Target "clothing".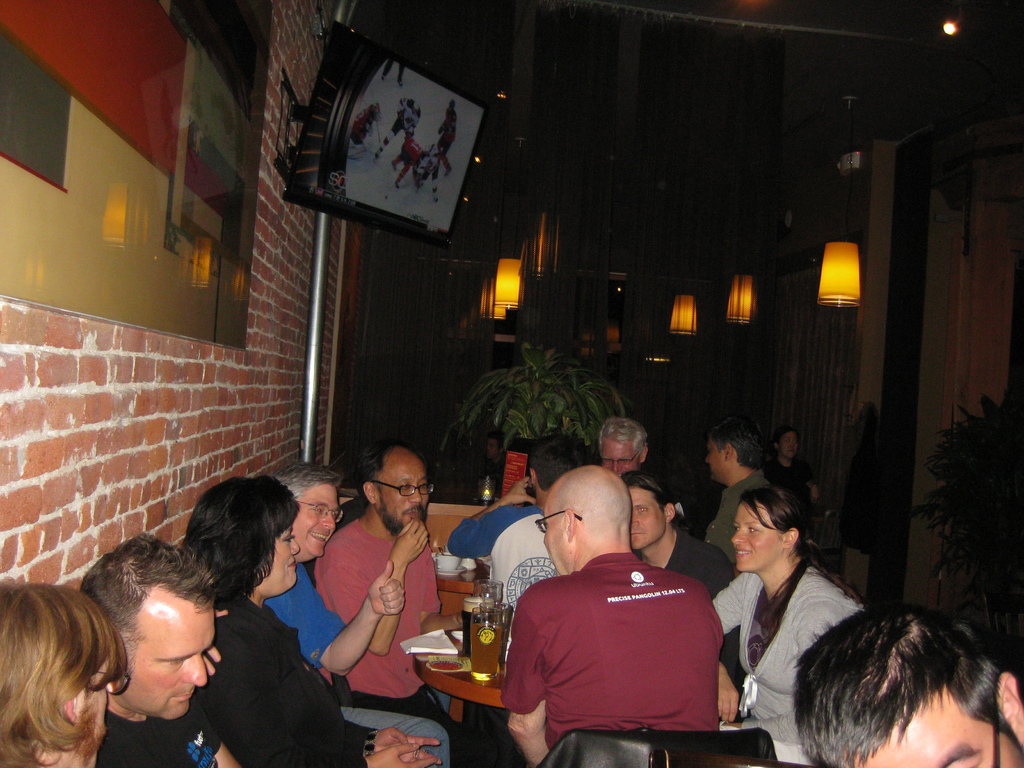
Target region: bbox=(632, 527, 743, 692).
